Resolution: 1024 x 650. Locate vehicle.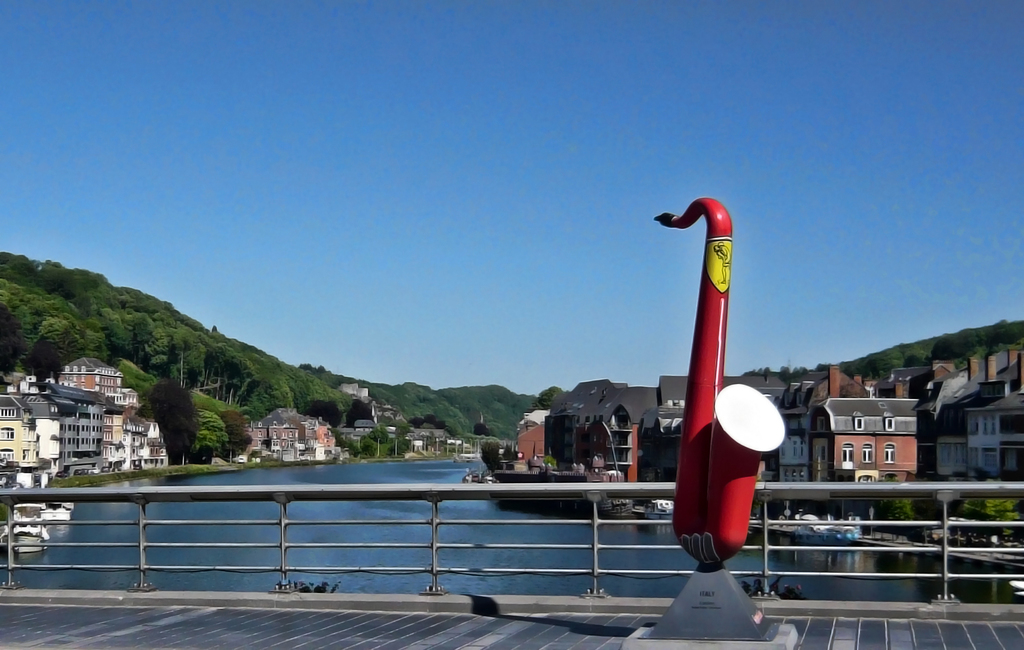
bbox=[41, 502, 73, 523].
